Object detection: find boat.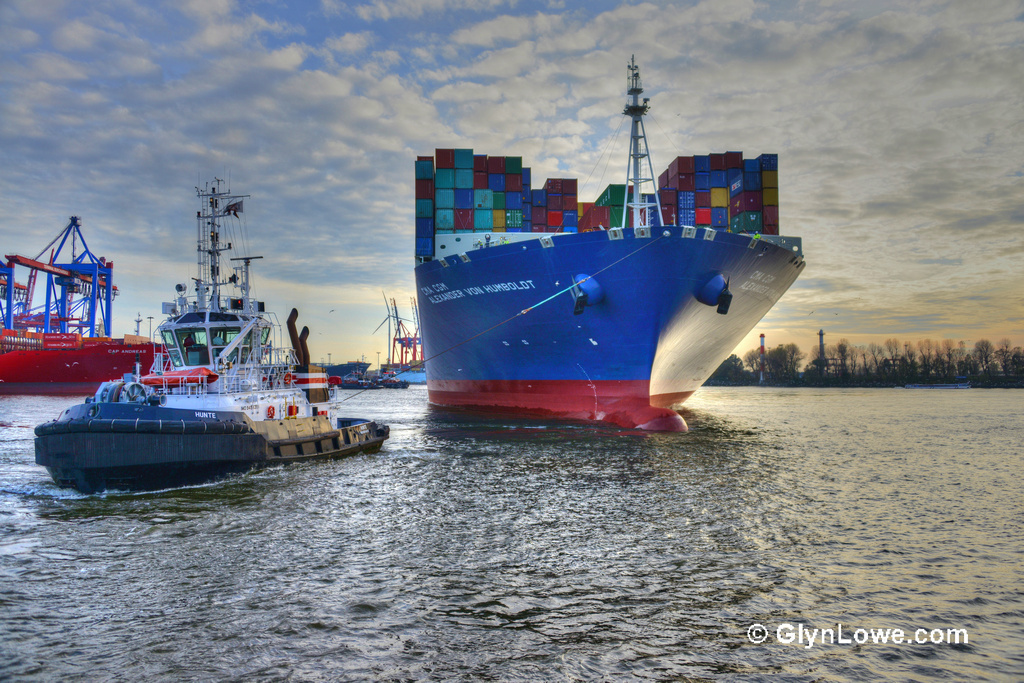
l=411, t=60, r=807, b=439.
